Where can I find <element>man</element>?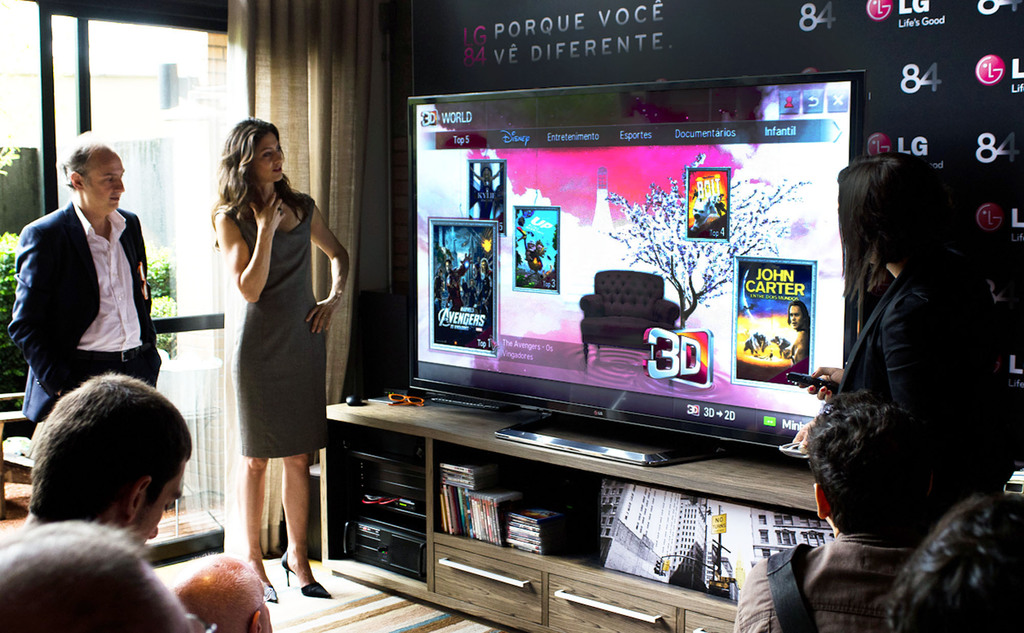
You can find it at select_region(17, 372, 193, 550).
